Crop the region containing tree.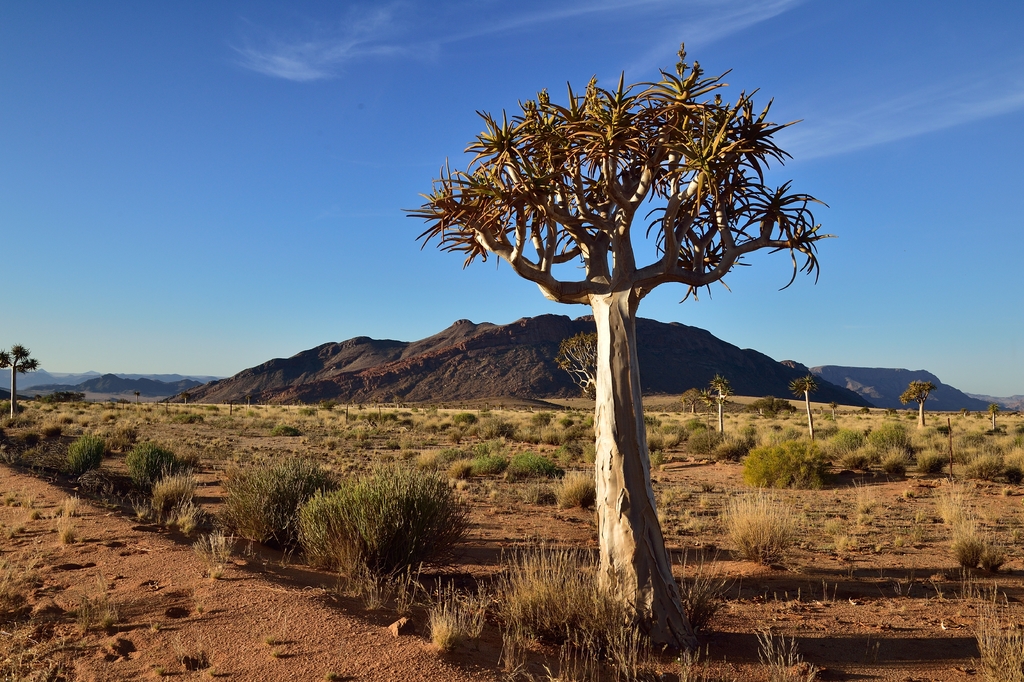
Crop region: box=[403, 46, 824, 631].
